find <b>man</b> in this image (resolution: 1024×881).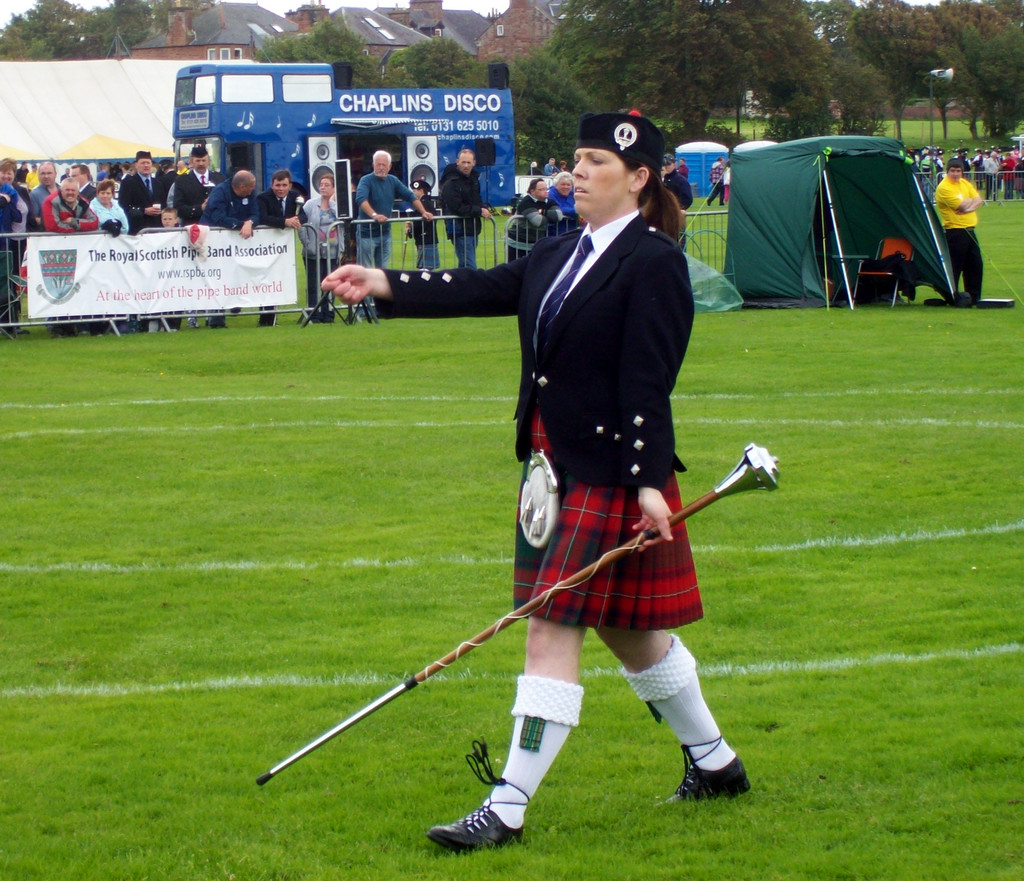
[122,144,167,305].
